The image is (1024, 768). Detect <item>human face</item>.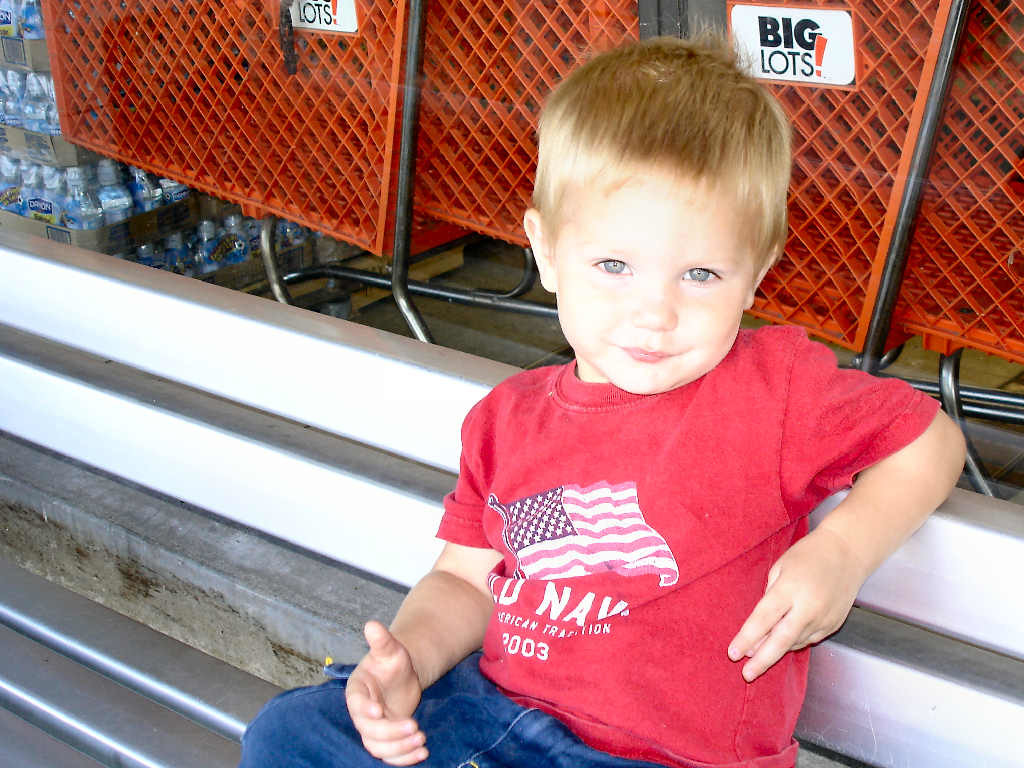
Detection: crop(555, 176, 758, 400).
